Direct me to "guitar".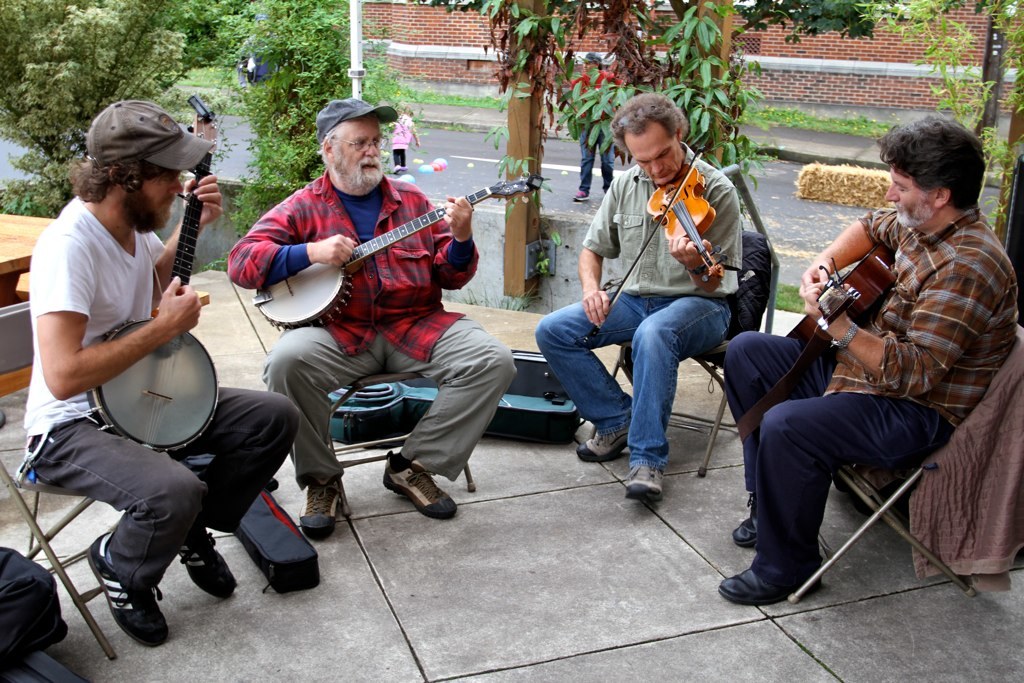
Direction: bbox=[779, 243, 904, 360].
